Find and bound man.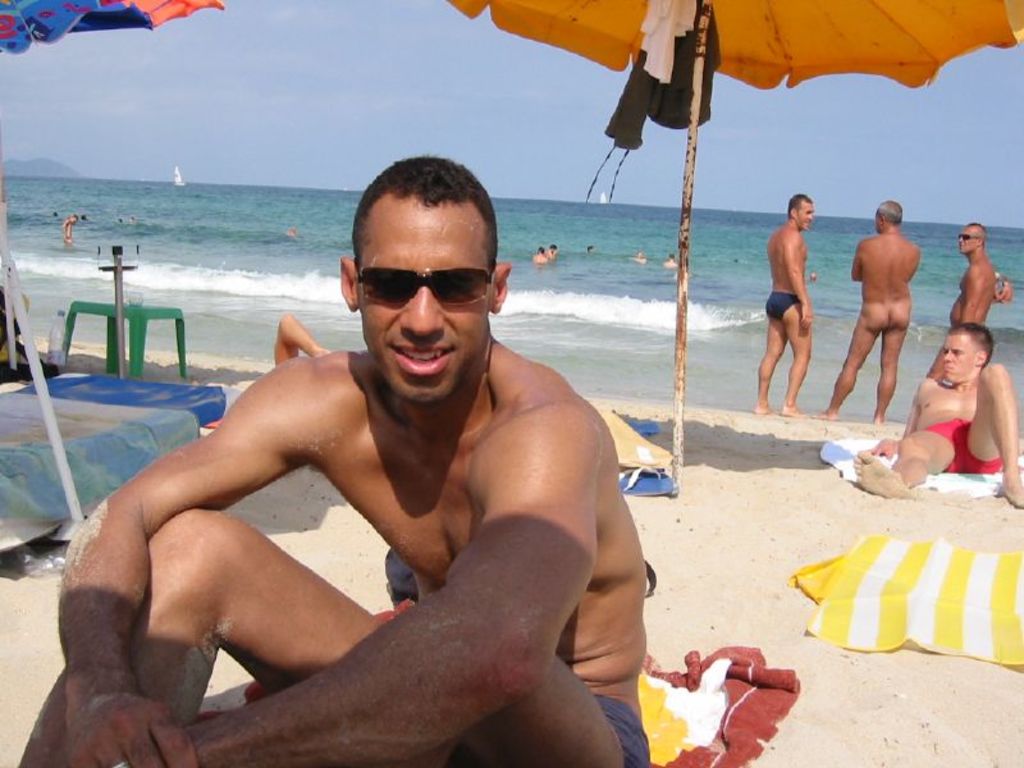
Bound: Rect(812, 200, 923, 425).
